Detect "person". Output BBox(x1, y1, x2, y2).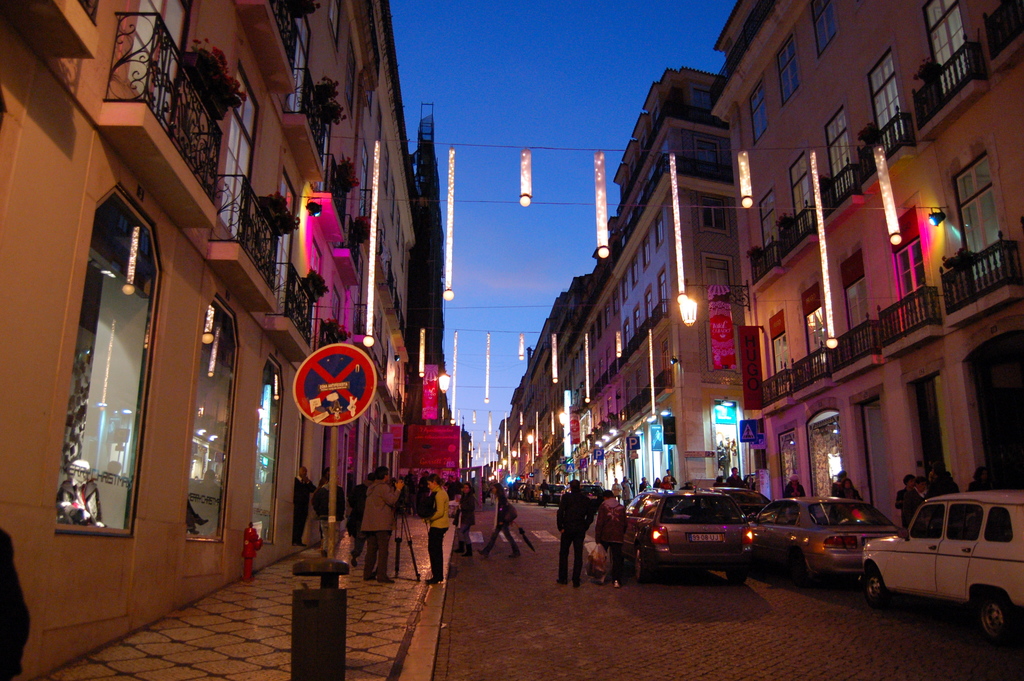
BBox(599, 489, 627, 578).
